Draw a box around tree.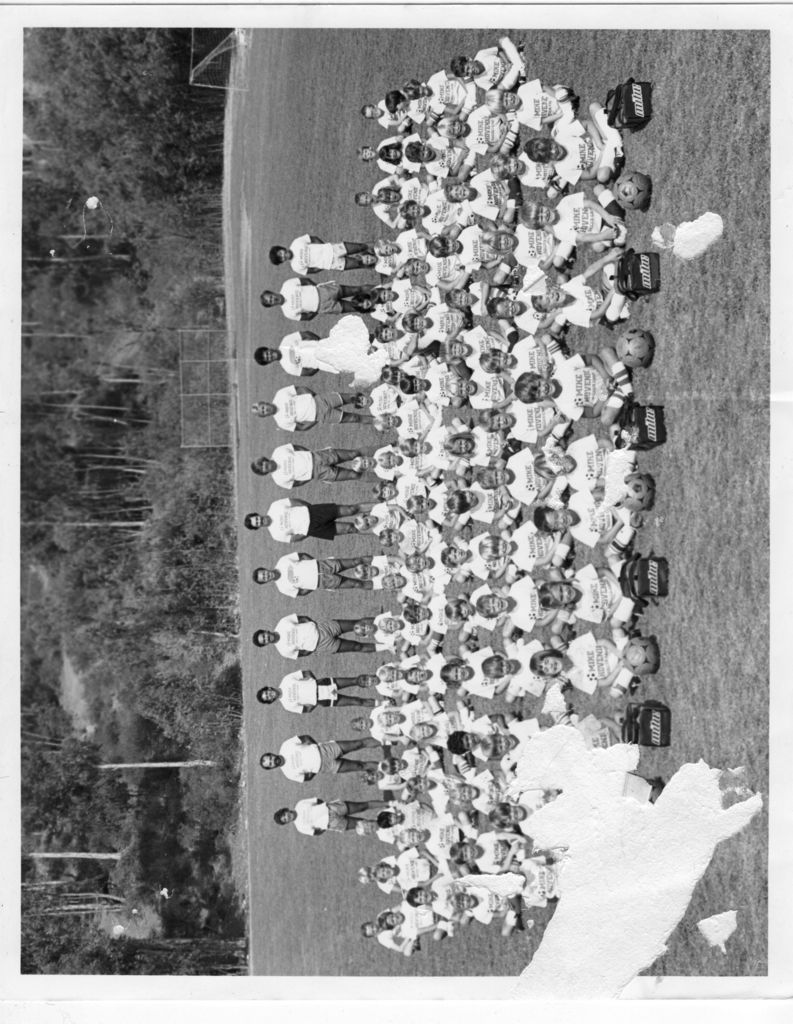
crop(18, 18, 208, 175).
